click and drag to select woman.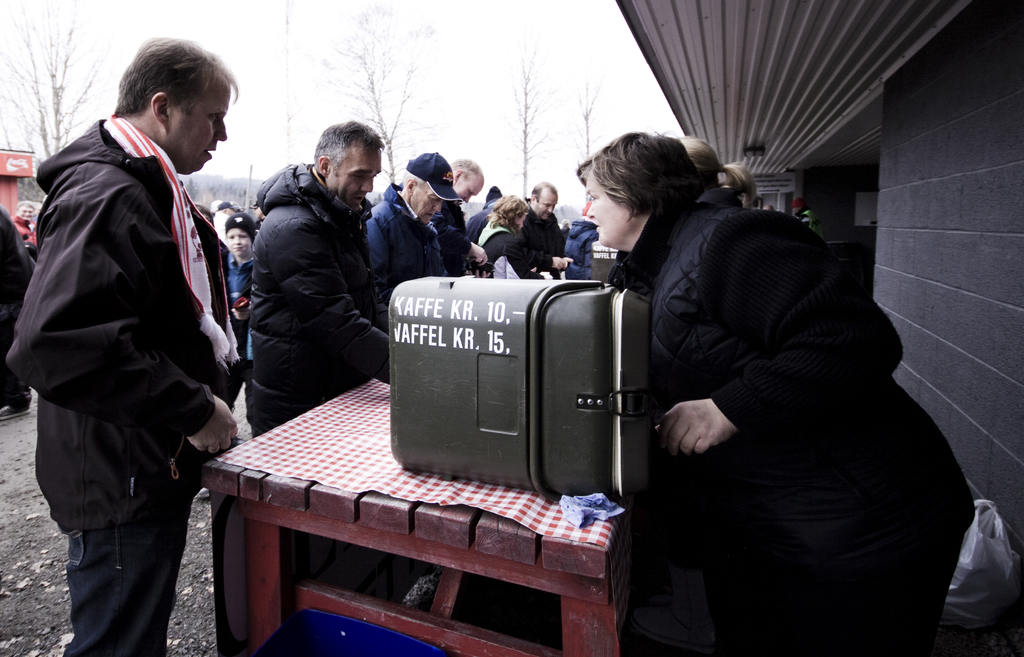
Selection: 579,126,948,656.
